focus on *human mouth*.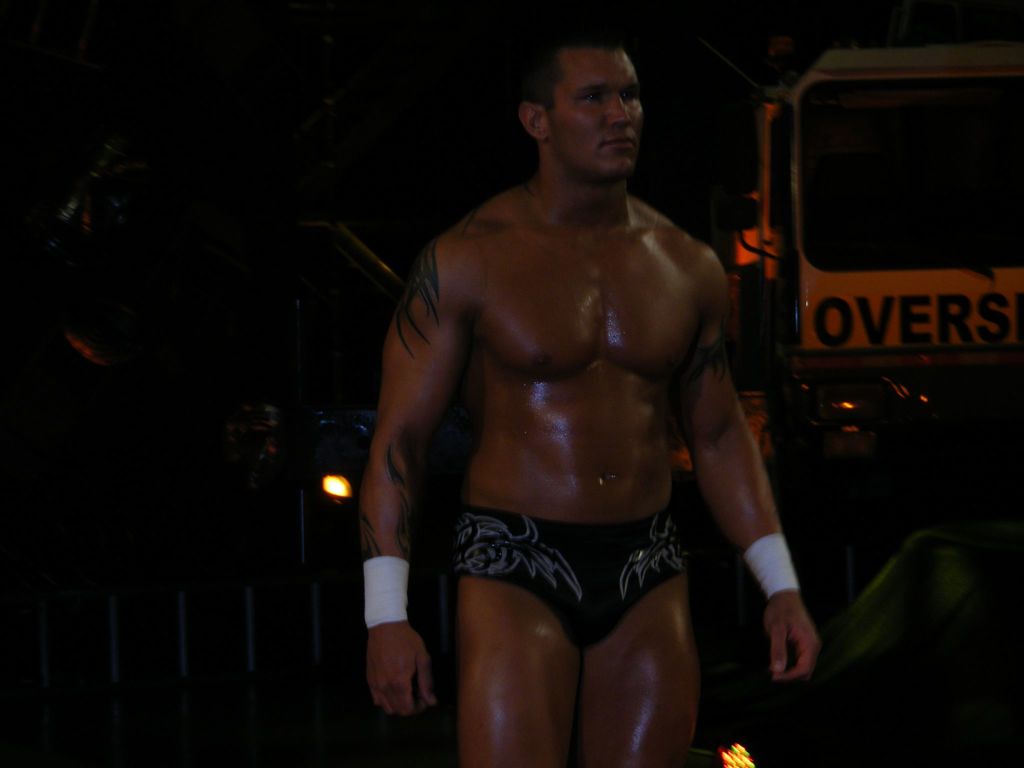
Focused at l=595, t=131, r=634, b=157.
